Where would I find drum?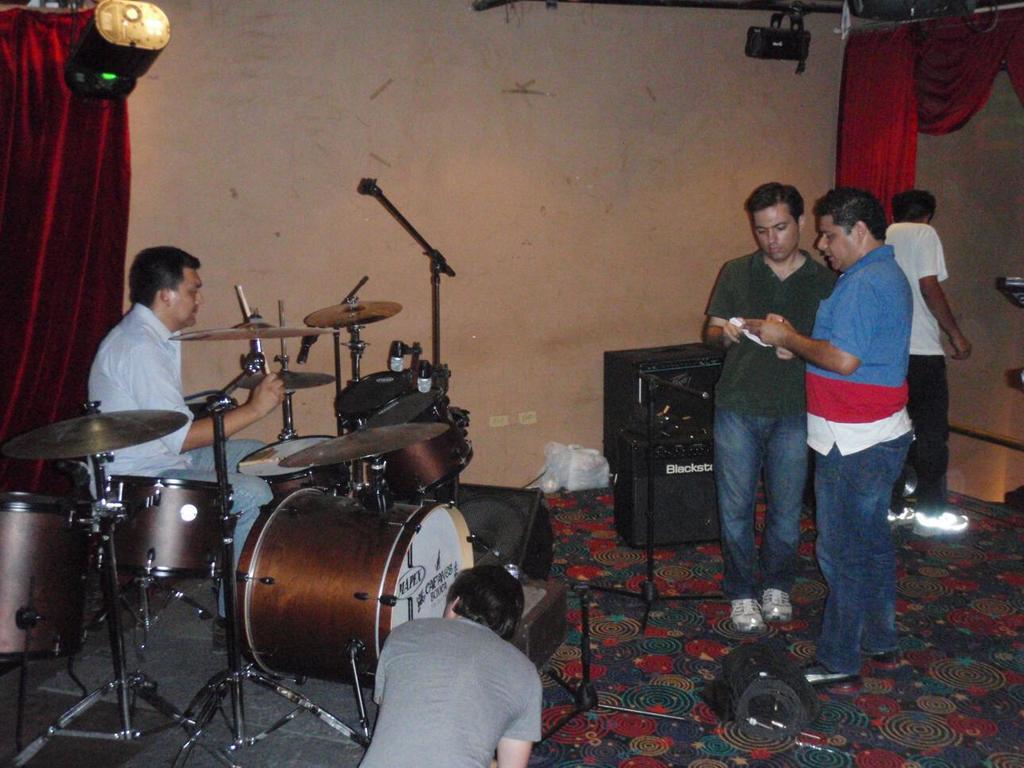
At (234, 484, 478, 693).
